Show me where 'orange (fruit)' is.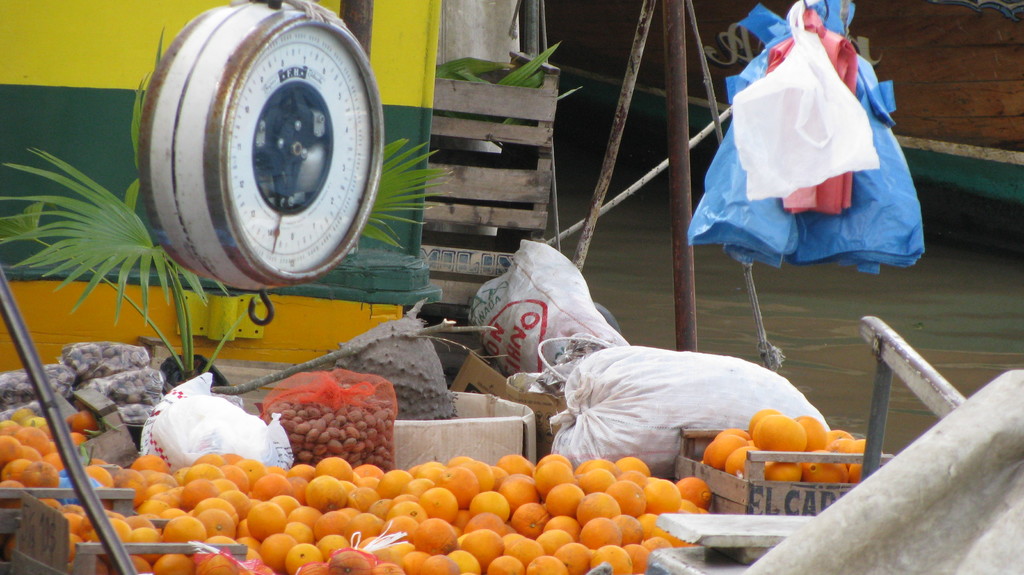
'orange (fruit)' is at 504:474:541:498.
